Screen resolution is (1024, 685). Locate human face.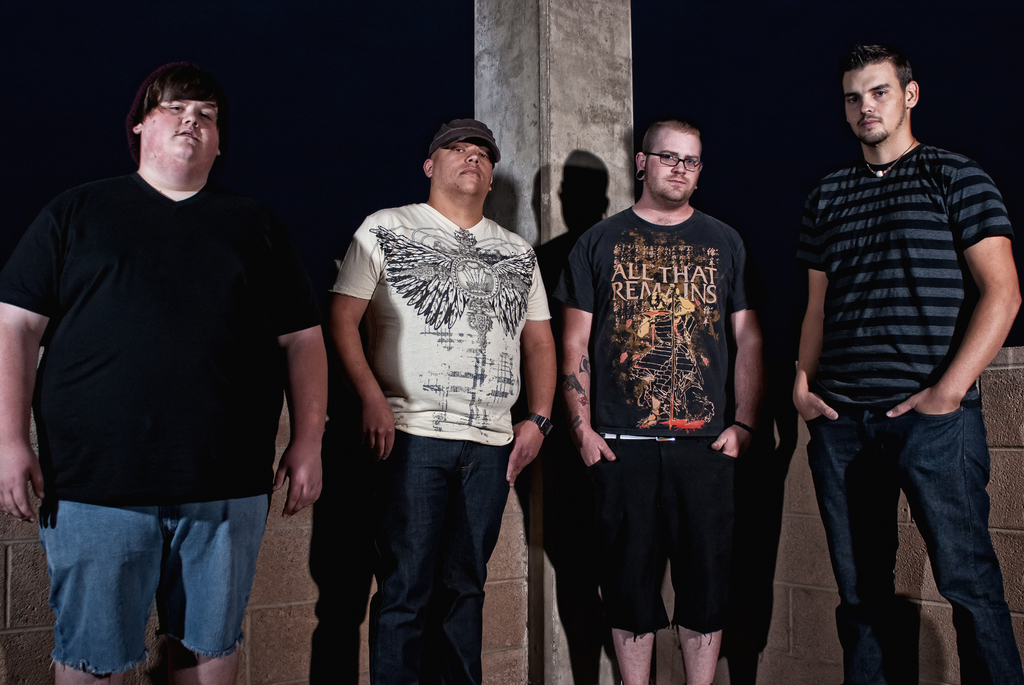
650:130:702:203.
